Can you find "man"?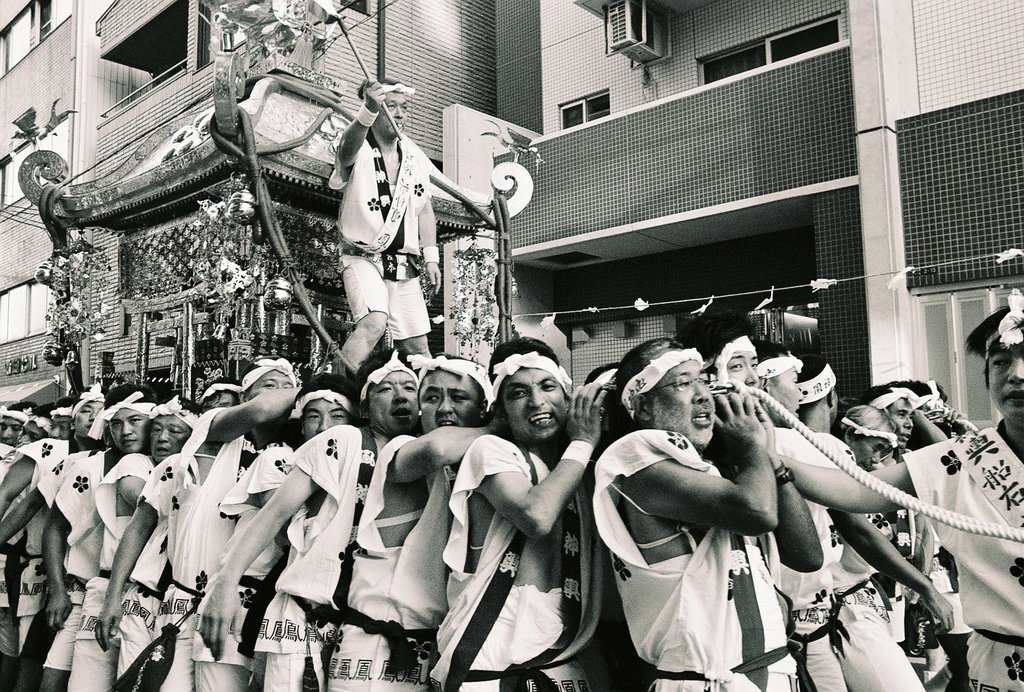
Yes, bounding box: (0, 401, 39, 447).
